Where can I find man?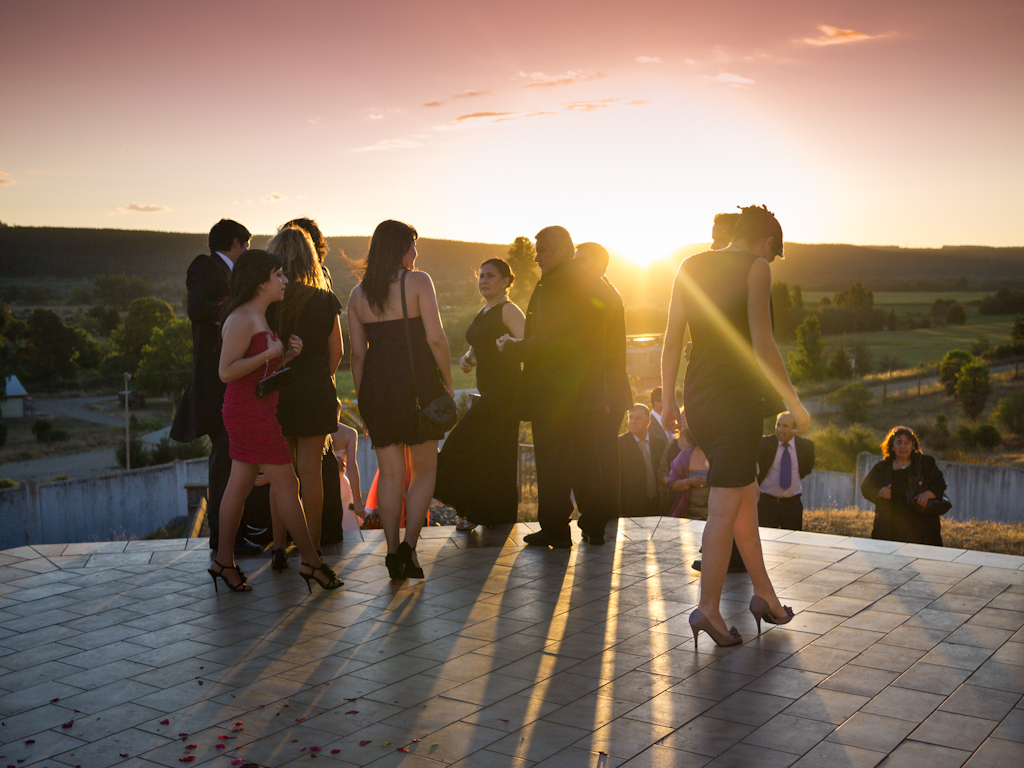
You can find it at 614,398,665,514.
